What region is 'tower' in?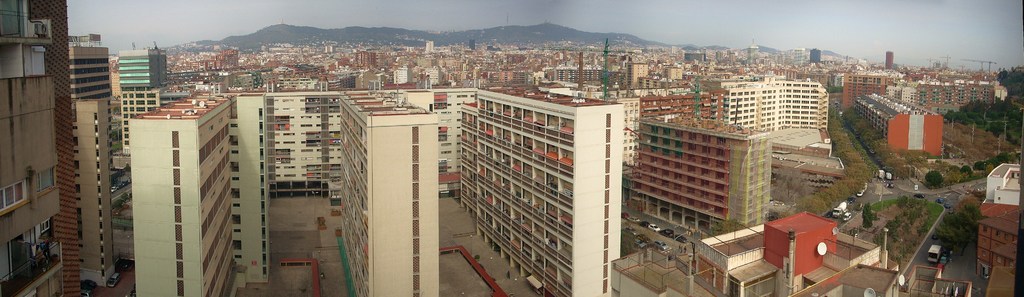
bbox=(717, 68, 845, 150).
